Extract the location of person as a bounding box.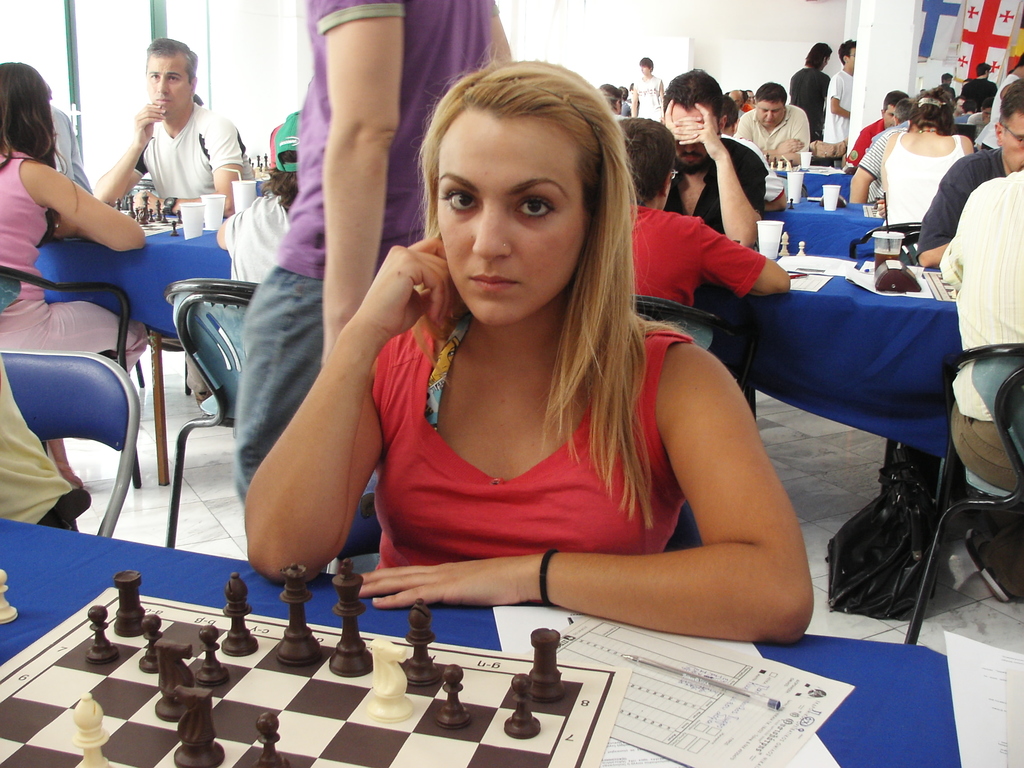
{"x1": 902, "y1": 63, "x2": 1023, "y2": 253}.
